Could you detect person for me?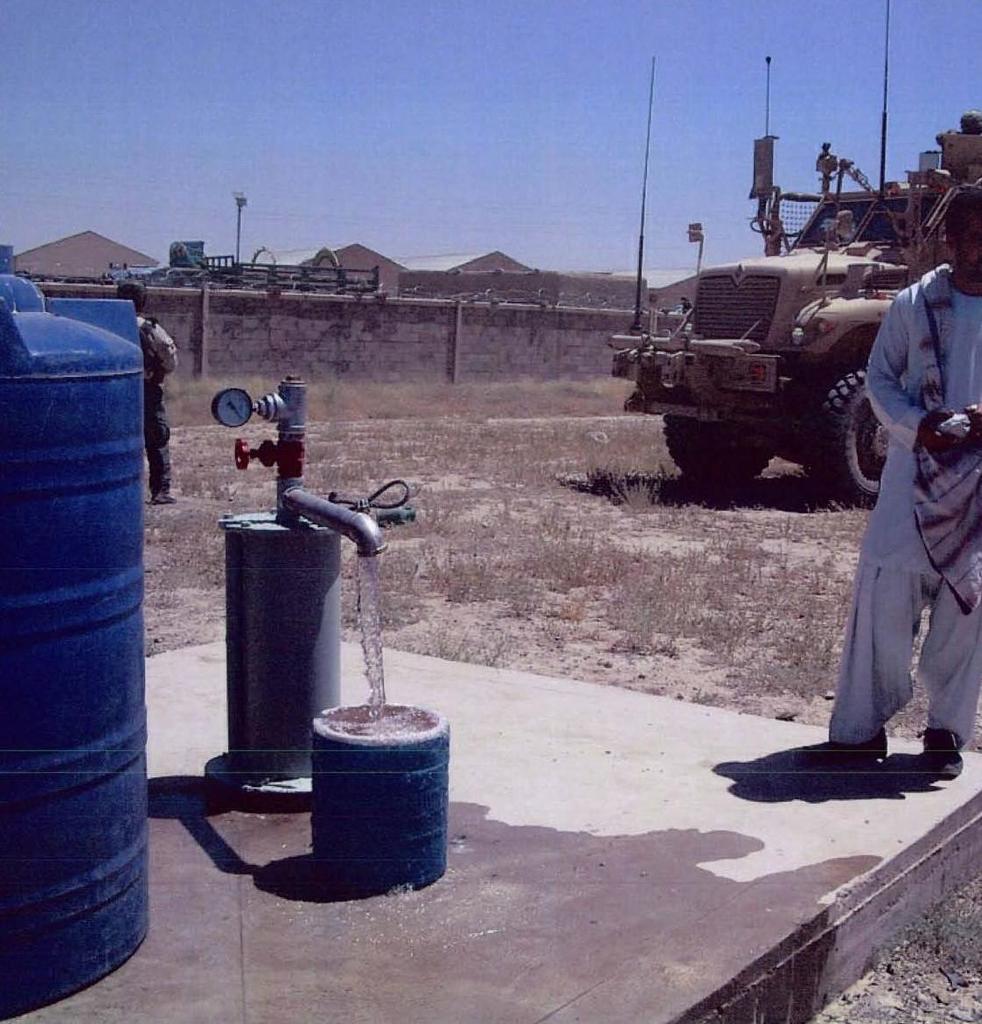
Detection result: (783,182,981,784).
